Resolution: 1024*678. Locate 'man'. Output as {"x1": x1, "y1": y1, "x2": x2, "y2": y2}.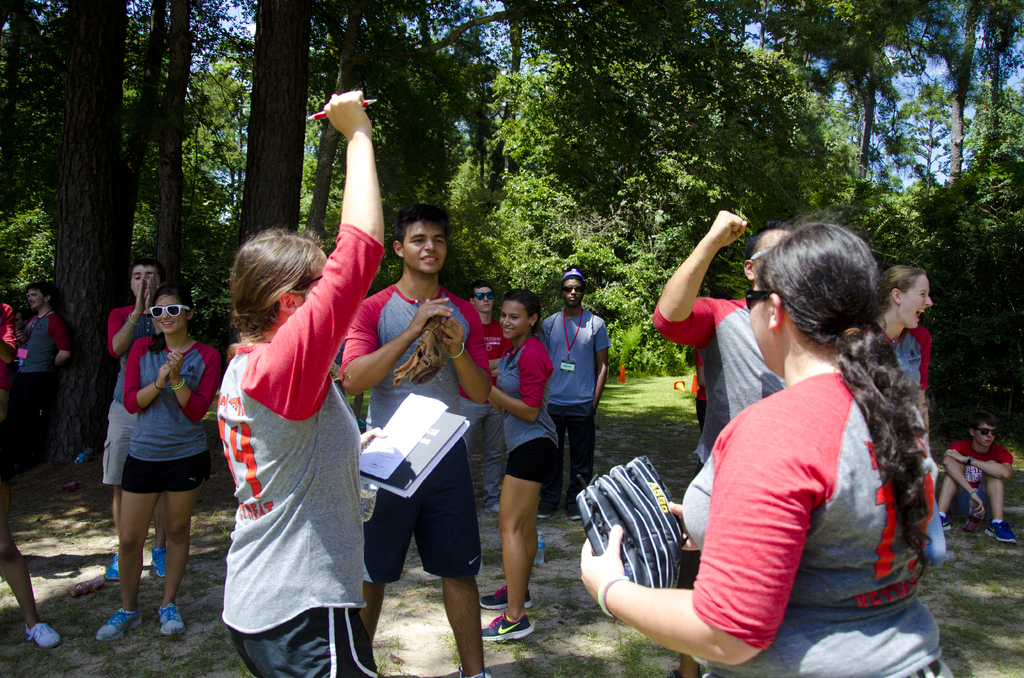
{"x1": 662, "y1": 213, "x2": 814, "y2": 677}.
